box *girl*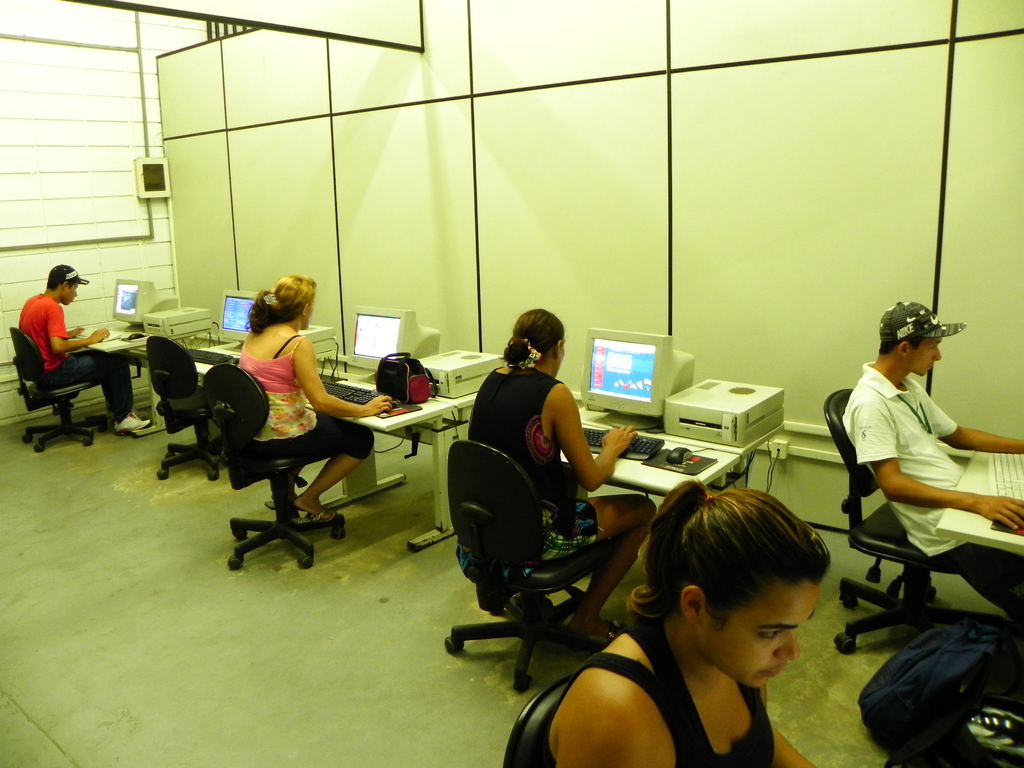
box=[532, 479, 828, 767]
